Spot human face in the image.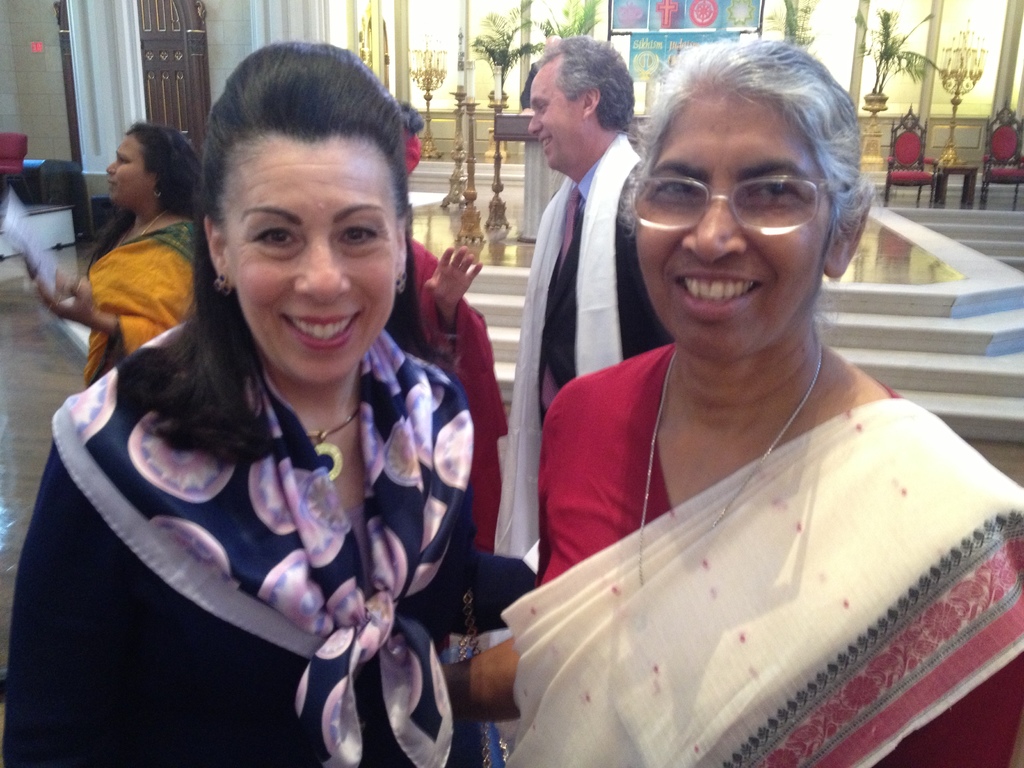
human face found at 103, 125, 153, 209.
